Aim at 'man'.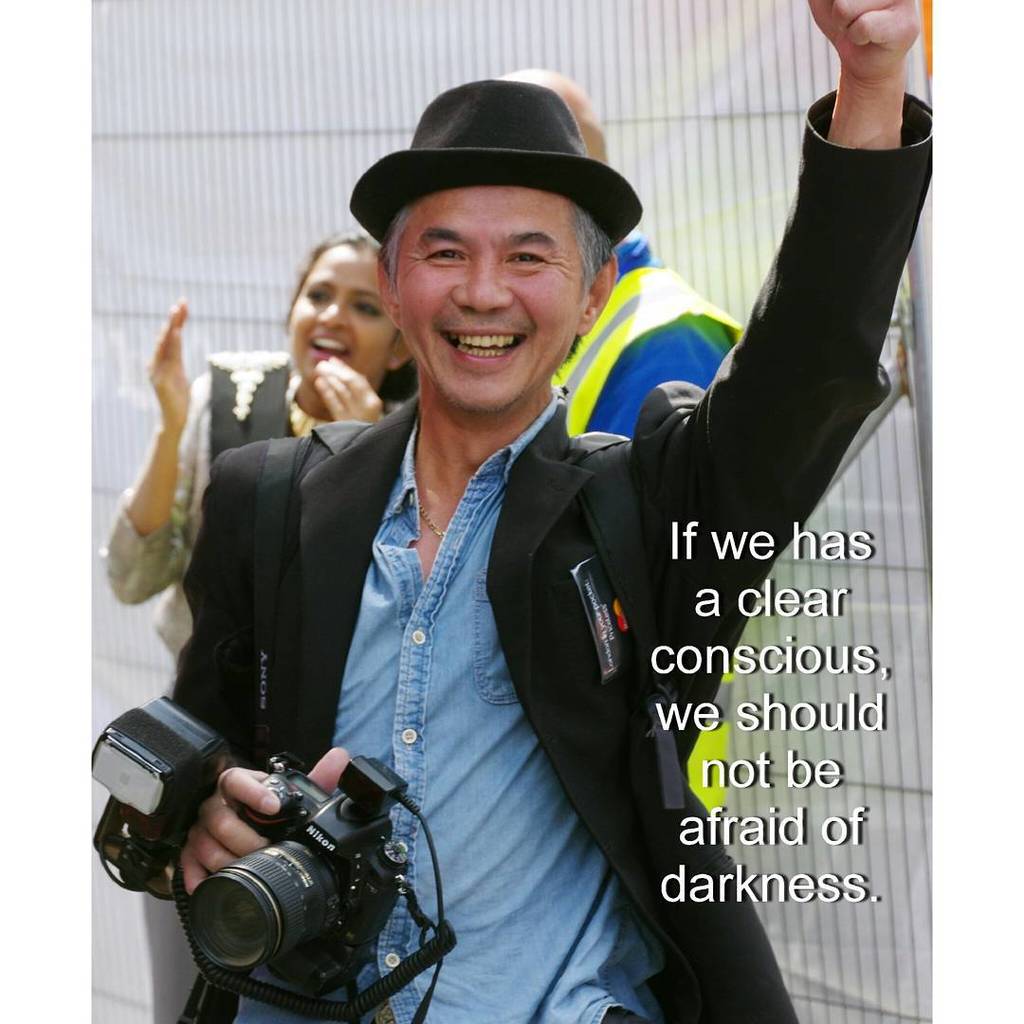
Aimed at bbox(174, 0, 933, 1023).
